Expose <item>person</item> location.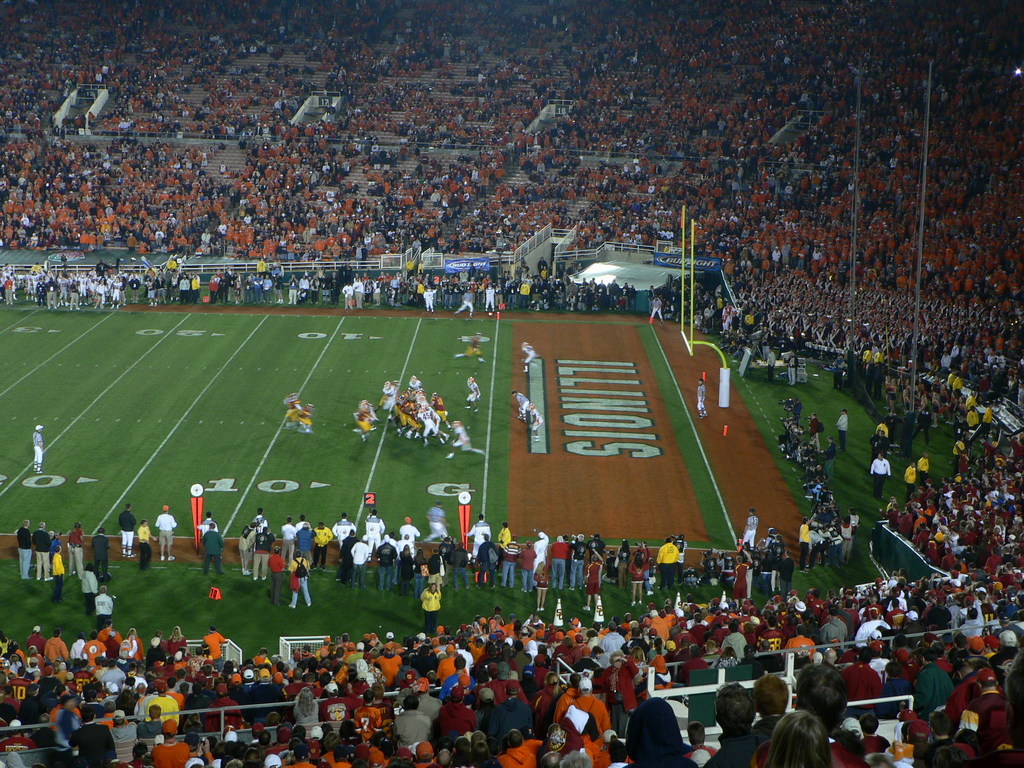
Exposed at x1=633, y1=707, x2=670, y2=756.
